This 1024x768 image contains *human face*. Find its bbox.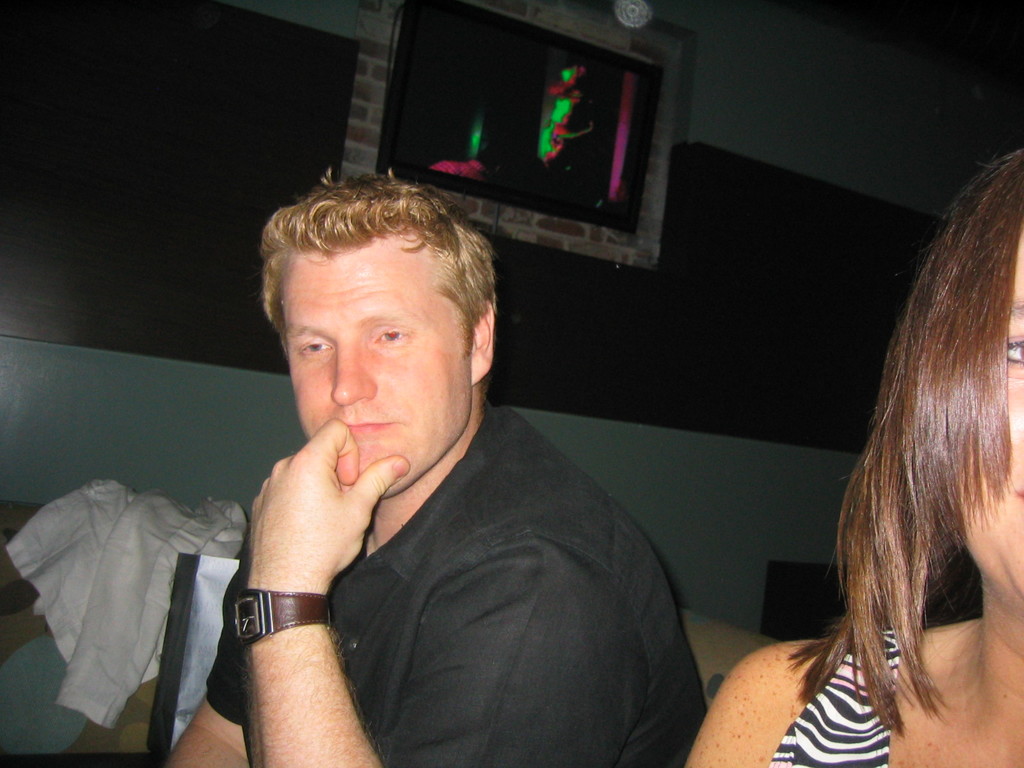
{"x1": 966, "y1": 232, "x2": 1023, "y2": 609}.
